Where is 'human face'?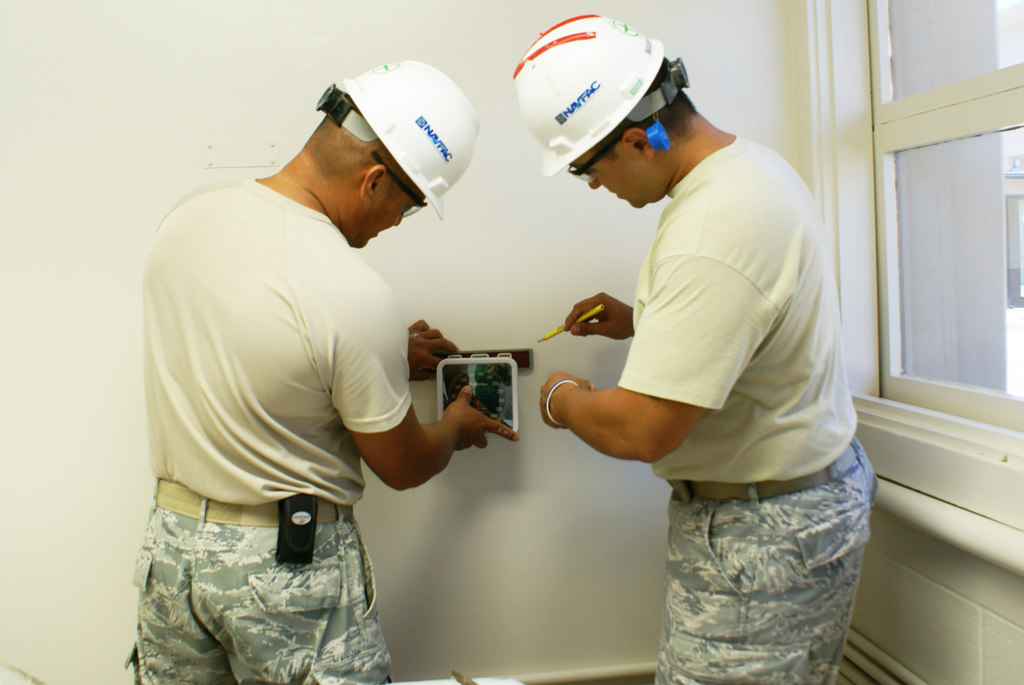
(x1=359, y1=186, x2=425, y2=249).
